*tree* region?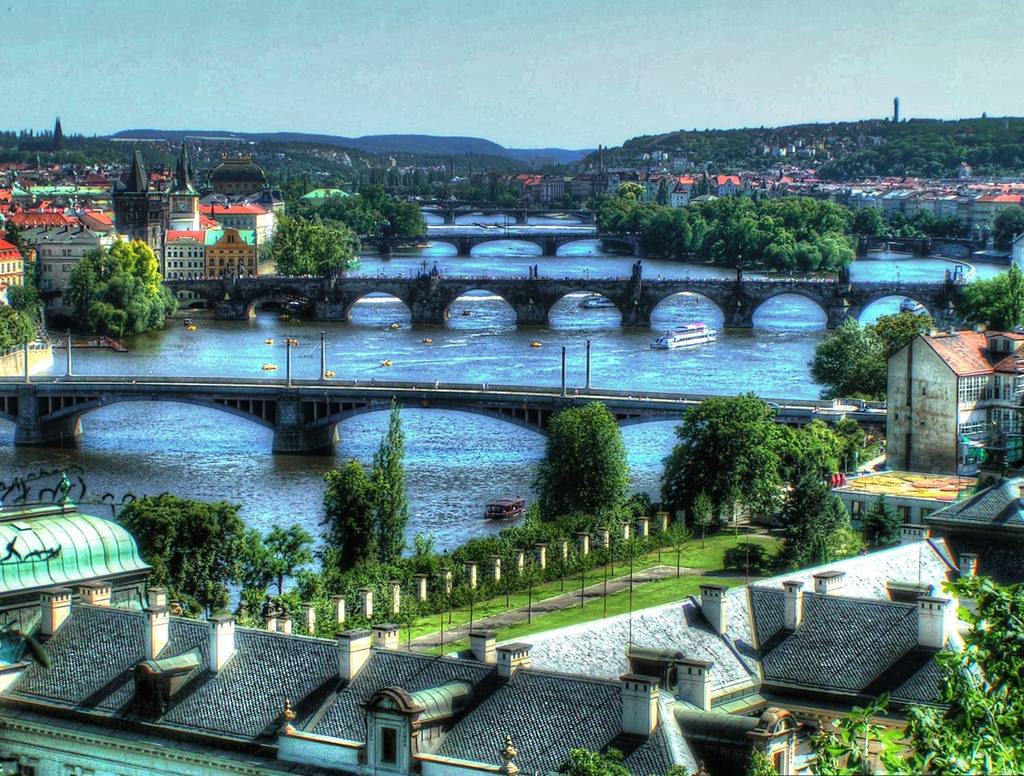
(x1=371, y1=398, x2=414, y2=560)
